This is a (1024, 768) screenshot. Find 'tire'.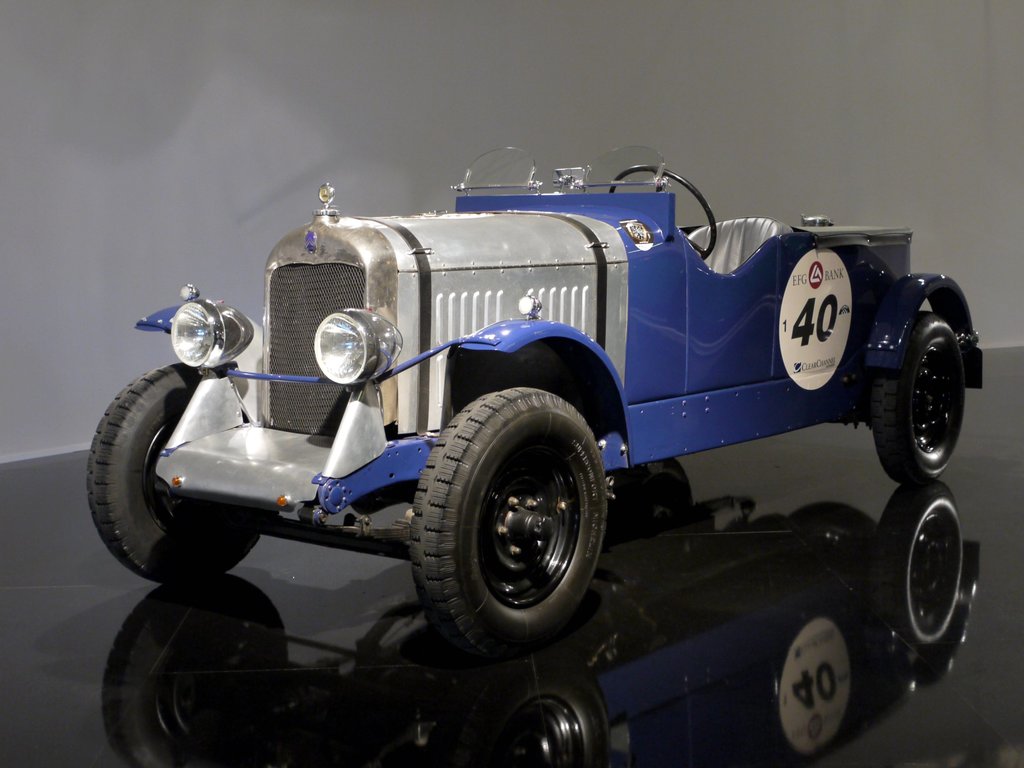
Bounding box: BBox(873, 313, 964, 488).
